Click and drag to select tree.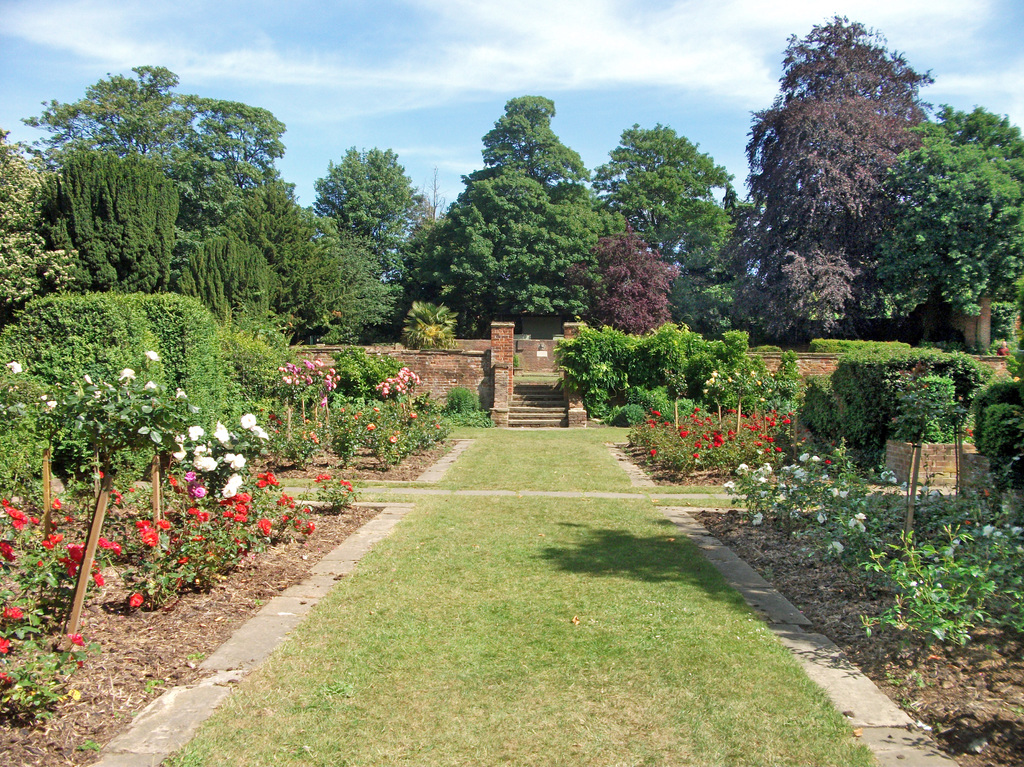
Selection: <bbox>880, 104, 1023, 353</bbox>.
